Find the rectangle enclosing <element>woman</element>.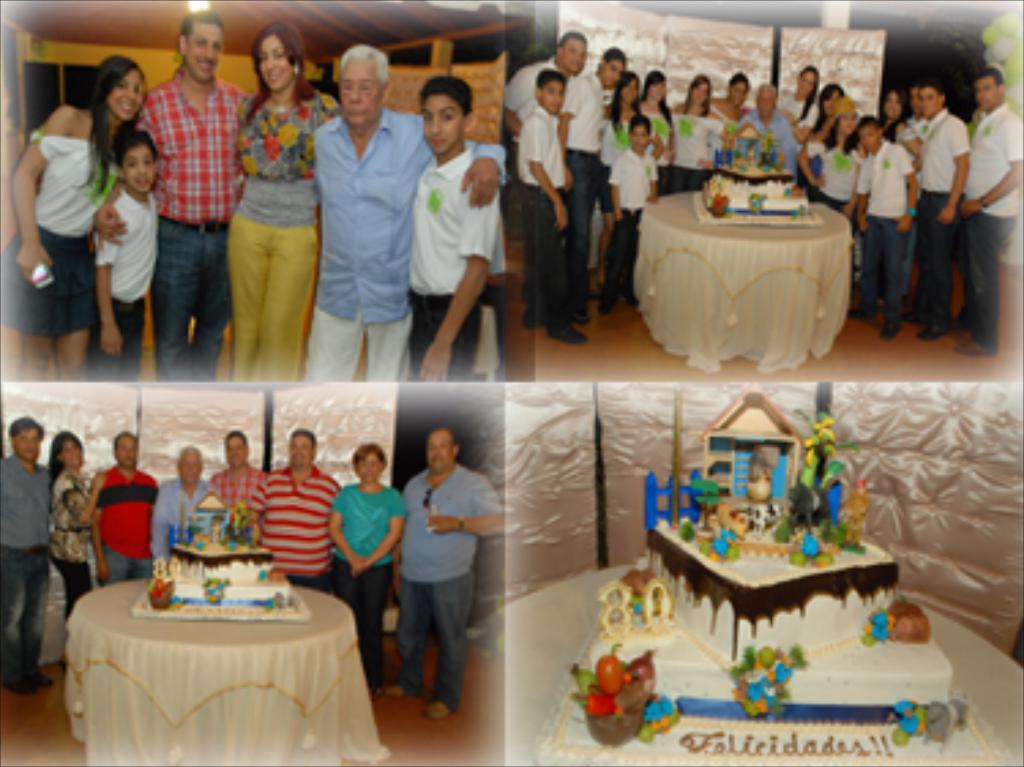
bbox=[792, 101, 863, 205].
